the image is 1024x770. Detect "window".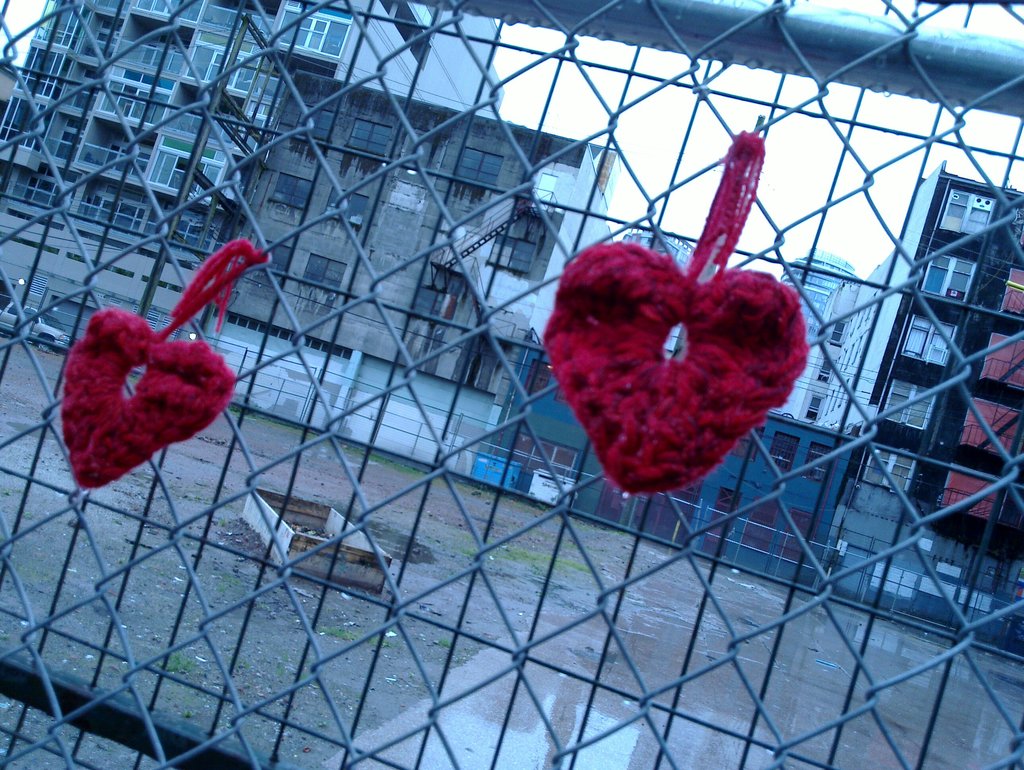
Detection: l=514, t=171, r=560, b=215.
